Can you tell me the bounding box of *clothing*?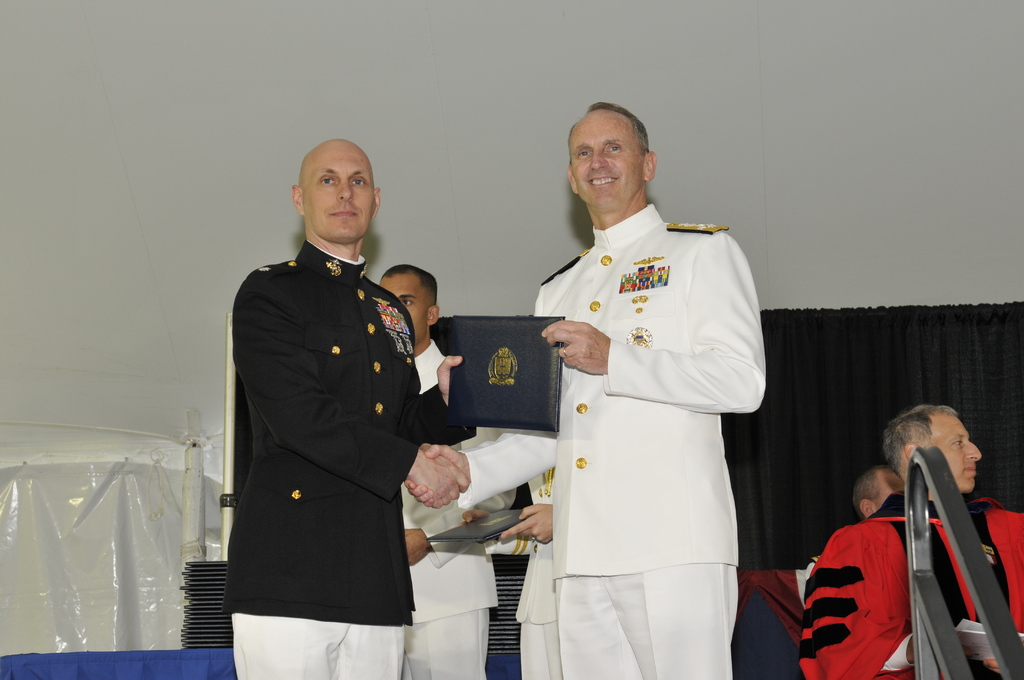
box(227, 595, 415, 679).
